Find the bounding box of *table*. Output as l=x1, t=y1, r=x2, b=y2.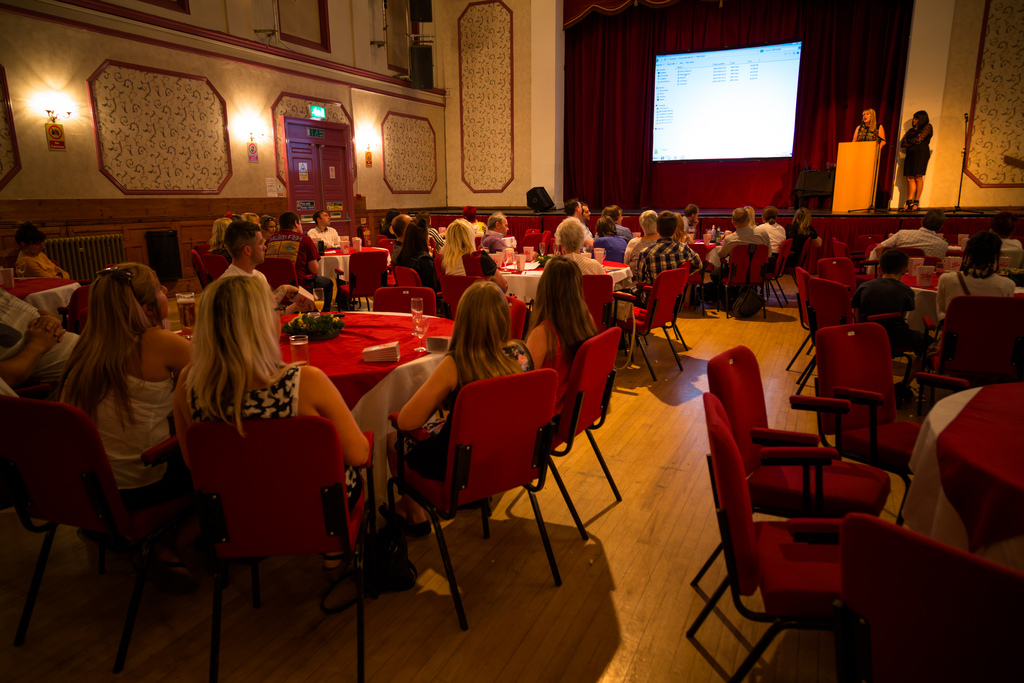
l=690, t=226, r=721, b=276.
